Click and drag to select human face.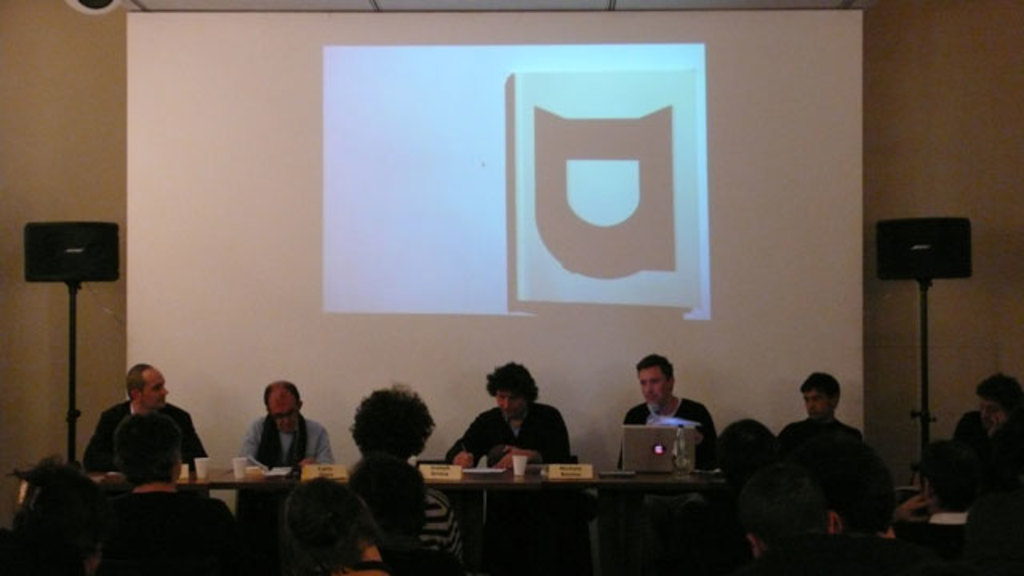
Selection: left=979, top=397, right=1003, bottom=429.
